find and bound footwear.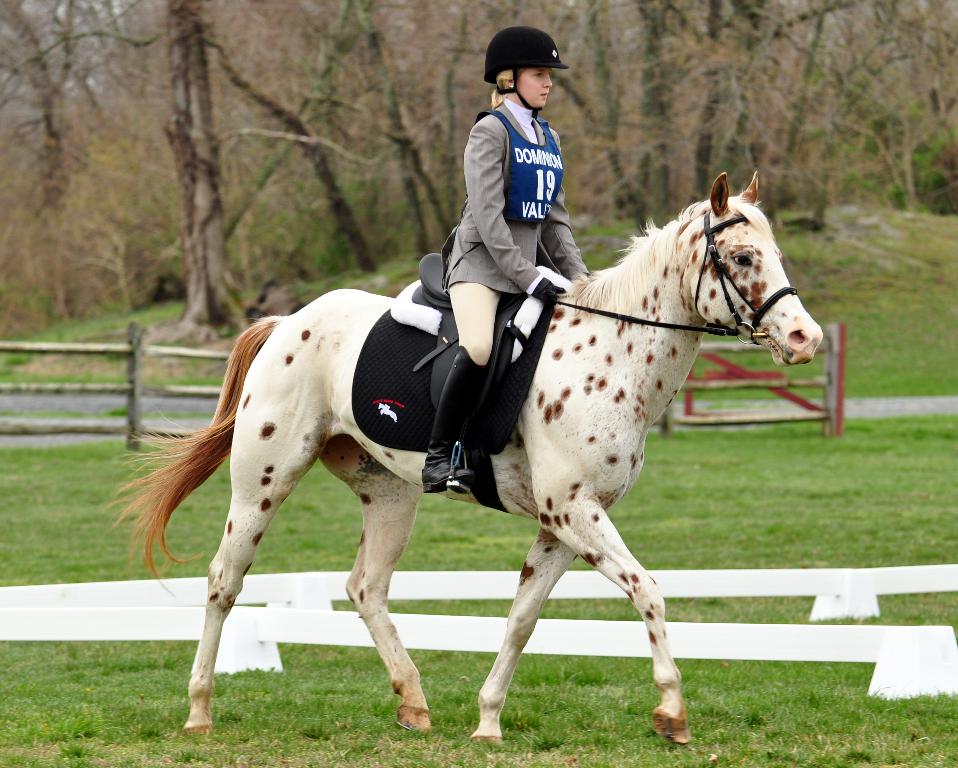
Bound: left=432, top=353, right=475, bottom=487.
